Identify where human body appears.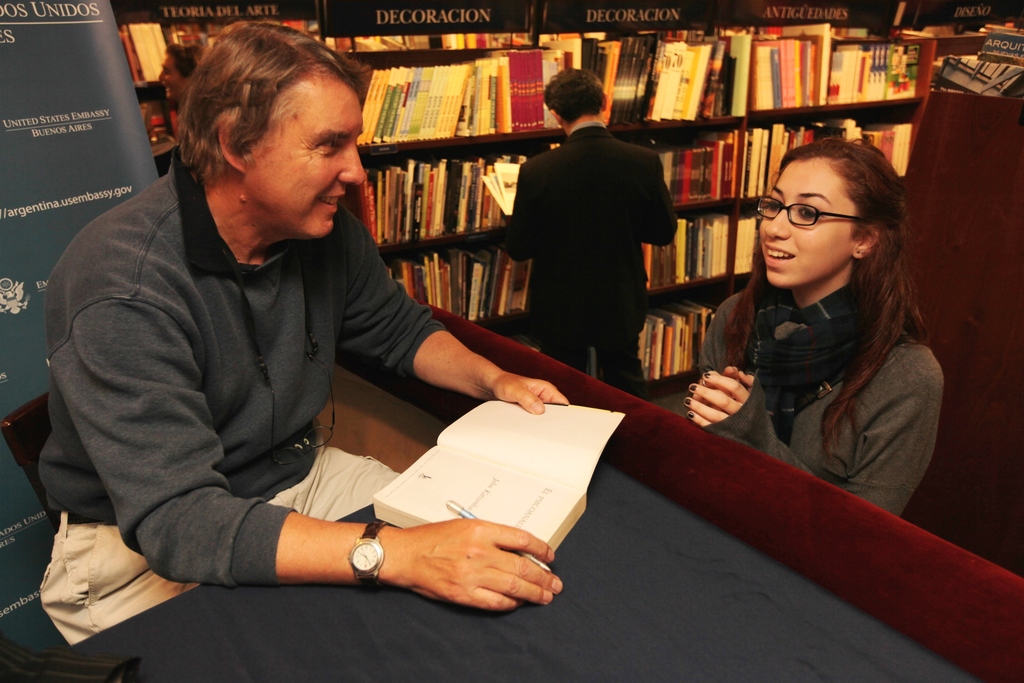
Appears at box=[490, 72, 680, 393].
